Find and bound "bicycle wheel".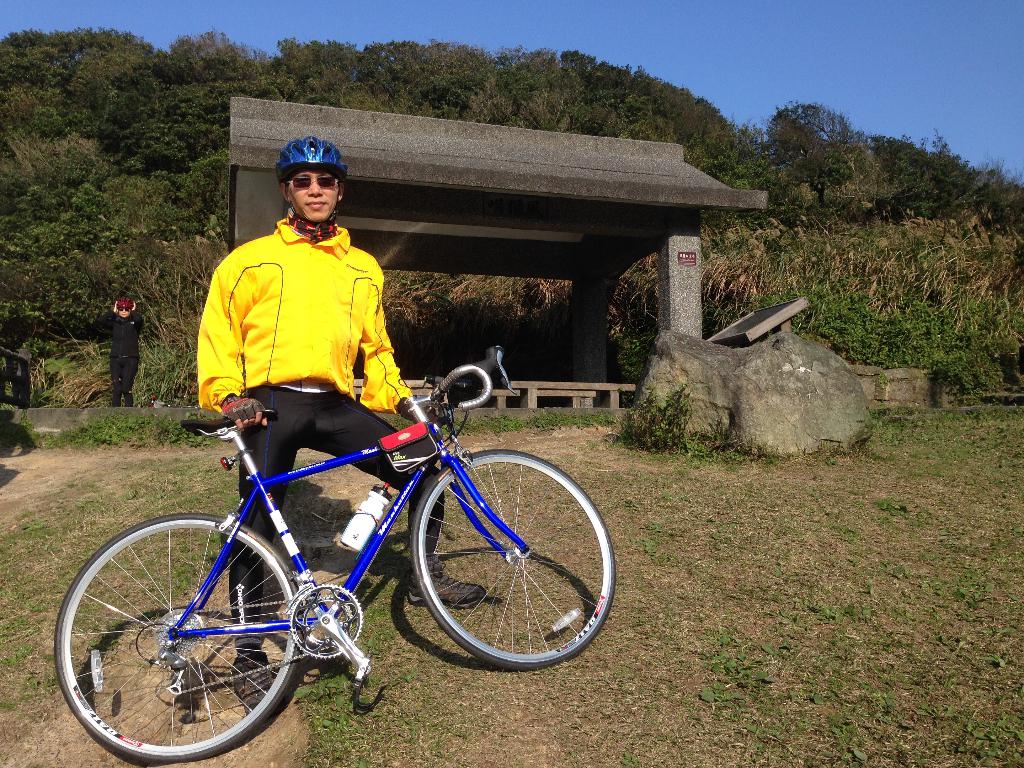
Bound: {"x1": 408, "y1": 451, "x2": 615, "y2": 675}.
